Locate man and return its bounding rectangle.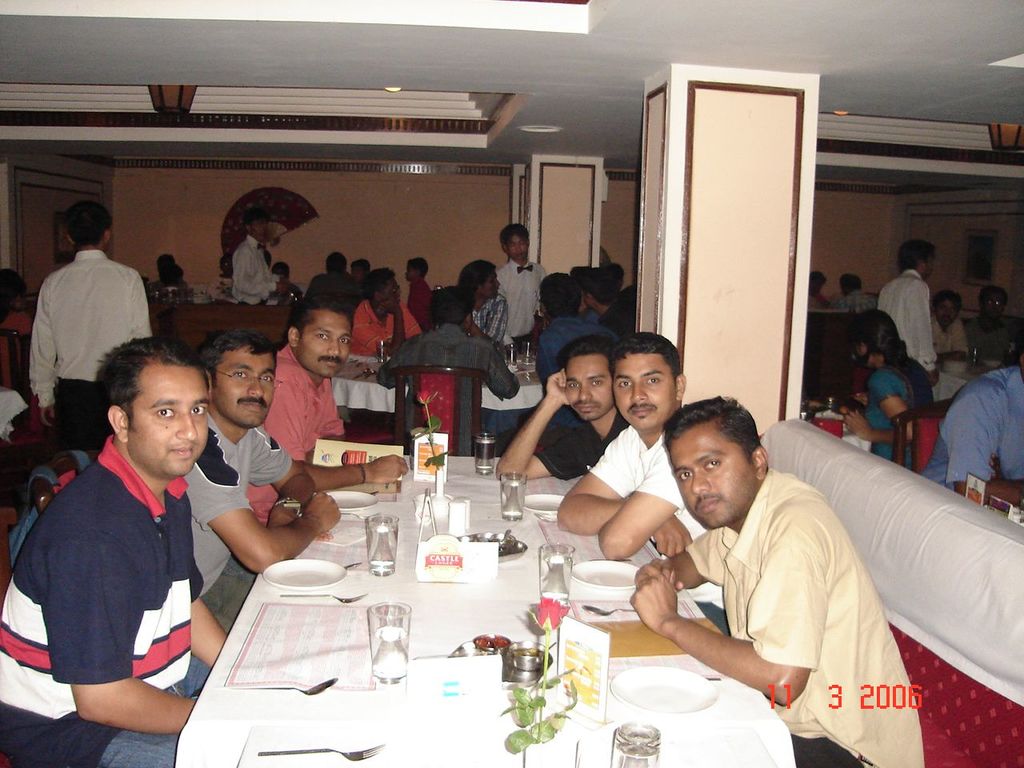
<bbox>450, 255, 506, 346</bbox>.
